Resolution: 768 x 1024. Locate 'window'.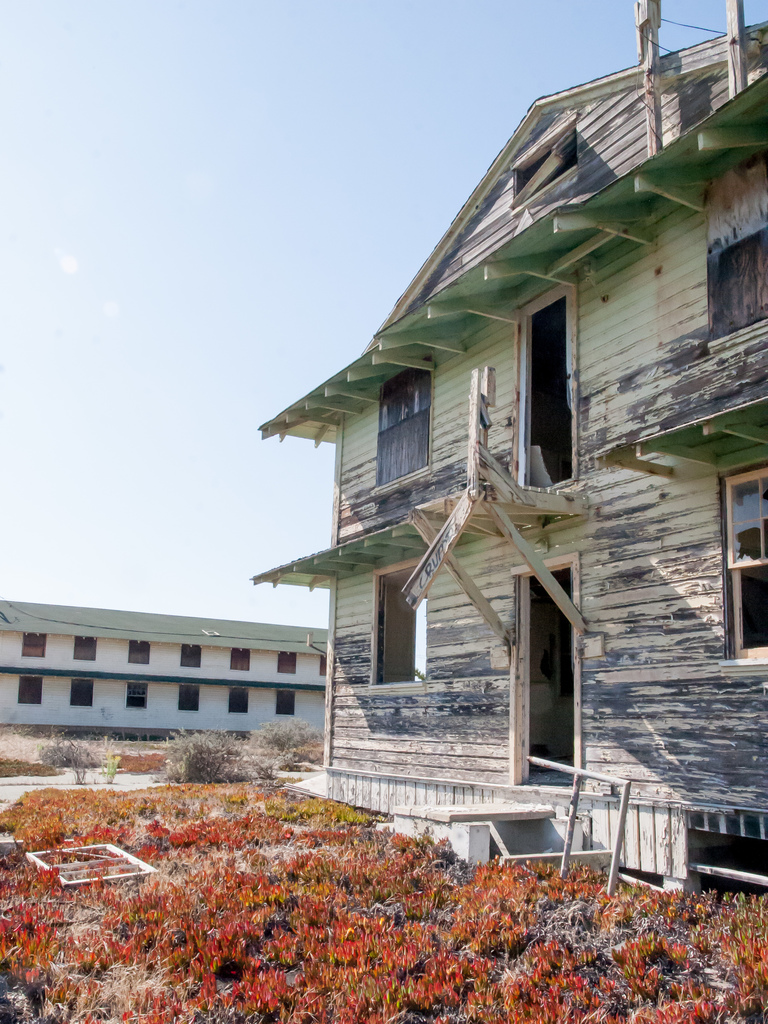
69/635/94/662.
